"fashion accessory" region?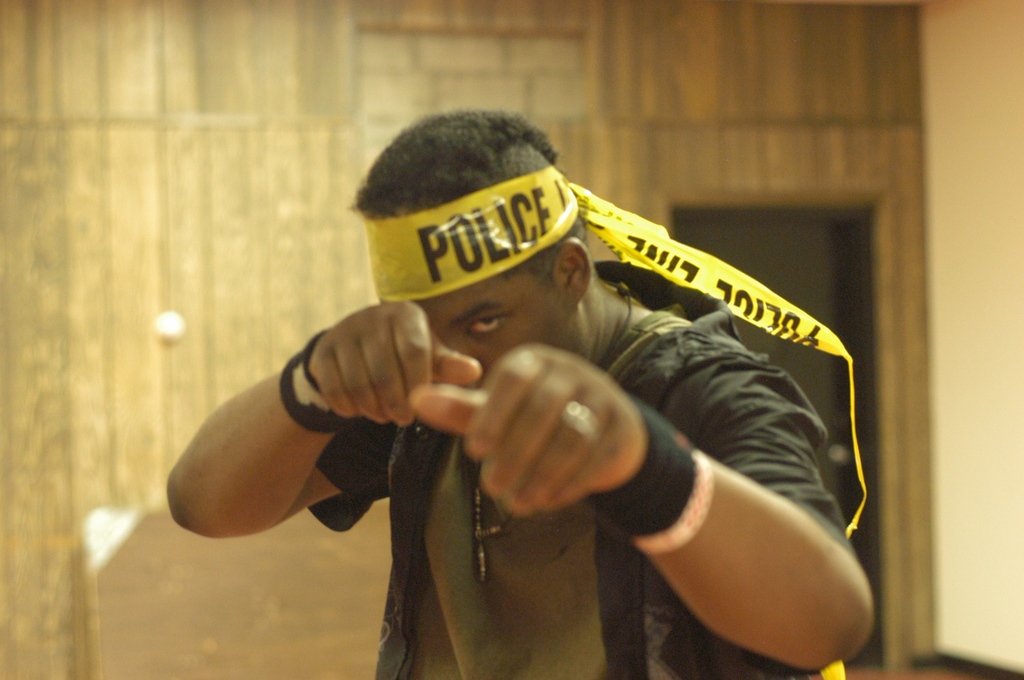
left=473, top=486, right=500, bottom=584
